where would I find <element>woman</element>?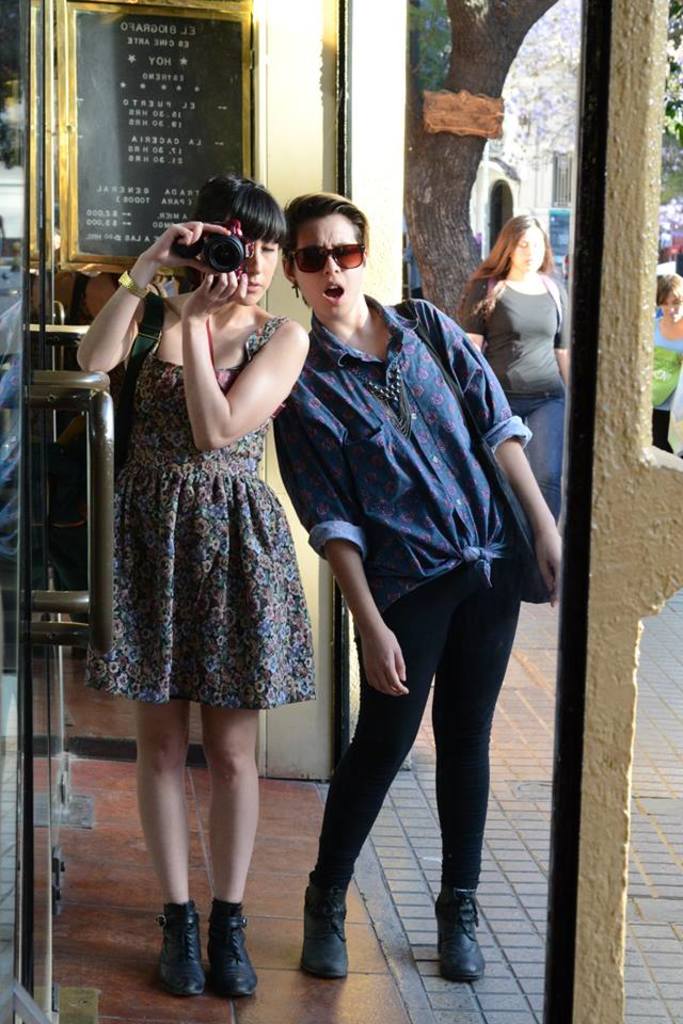
At crop(79, 177, 313, 995).
